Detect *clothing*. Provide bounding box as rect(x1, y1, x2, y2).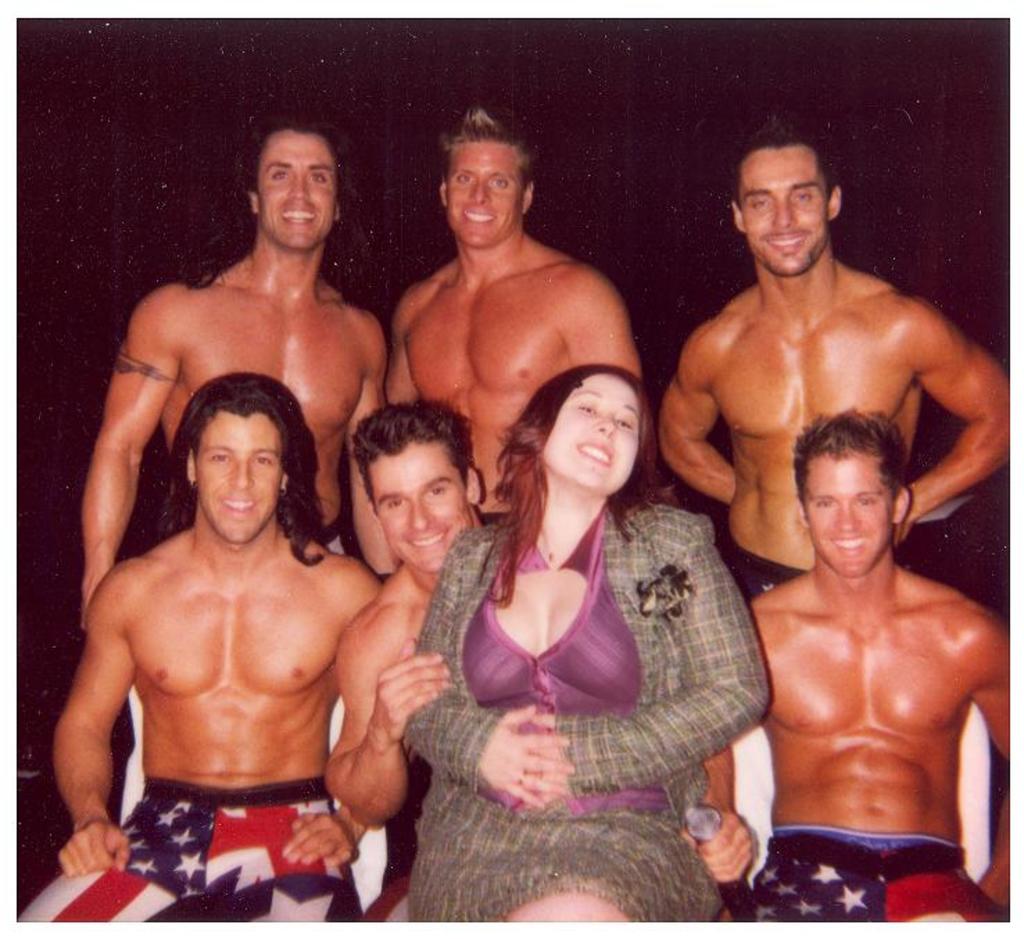
rect(391, 494, 774, 925).
